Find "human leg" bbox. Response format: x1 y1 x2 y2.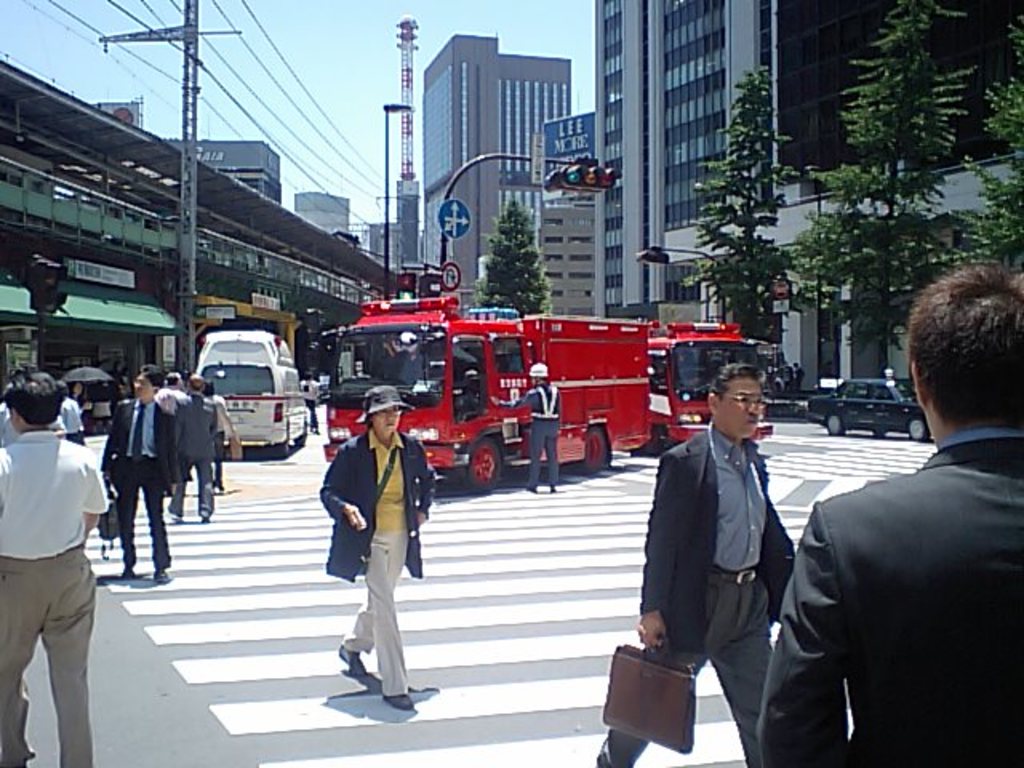
112 466 139 568.
